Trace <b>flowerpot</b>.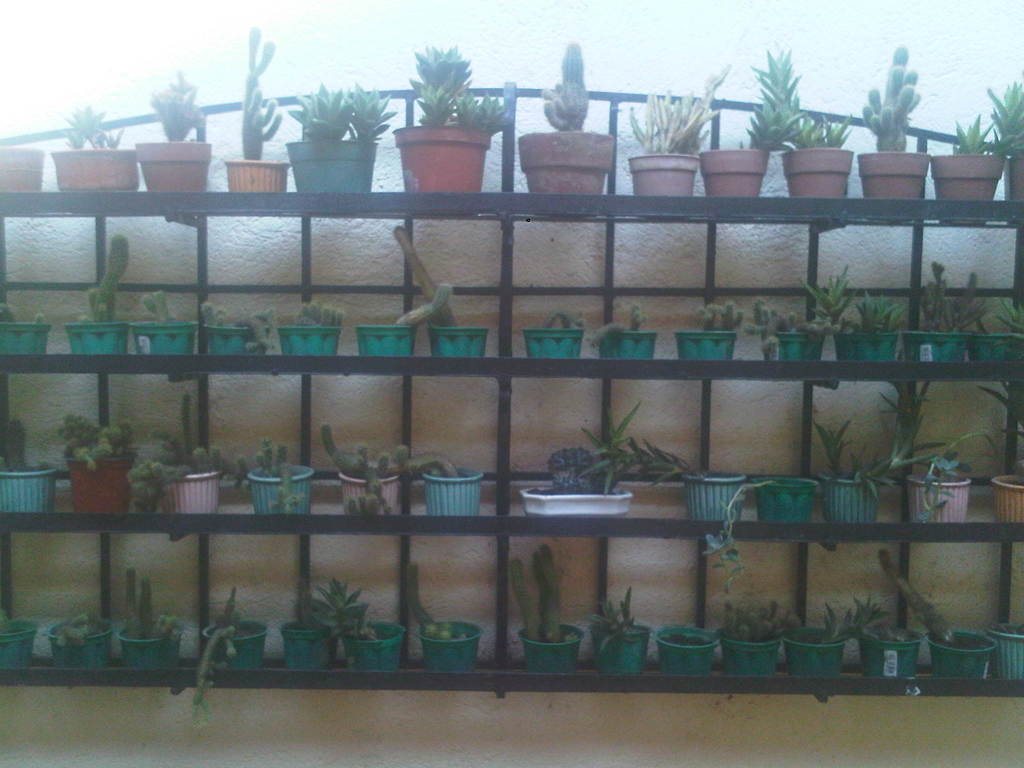
Traced to 49,144,140,189.
